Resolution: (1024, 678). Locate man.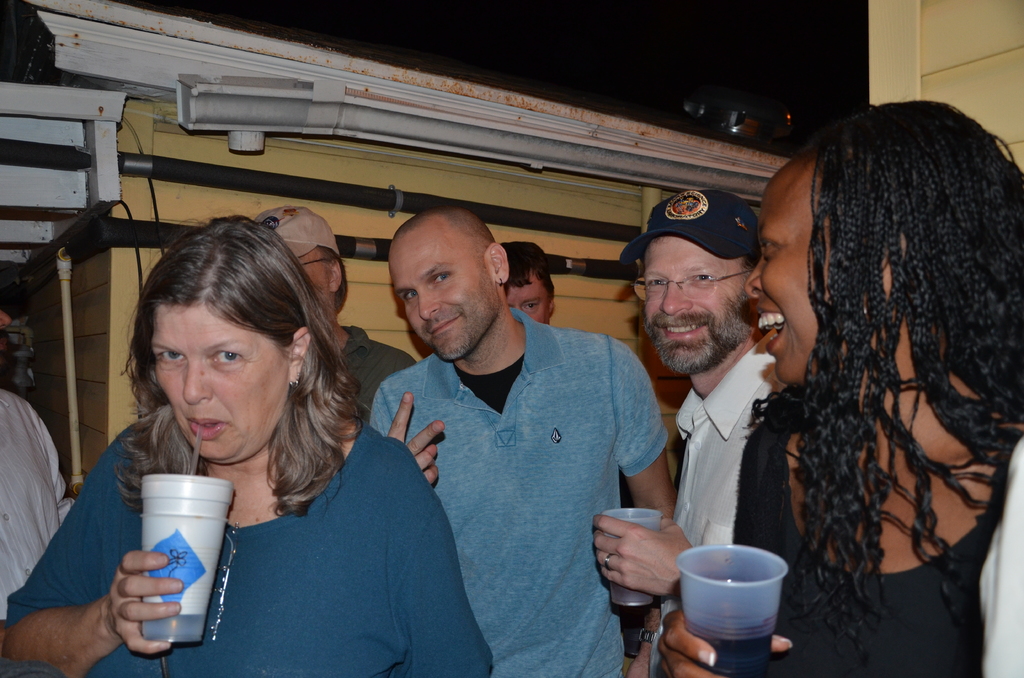
371:201:678:677.
